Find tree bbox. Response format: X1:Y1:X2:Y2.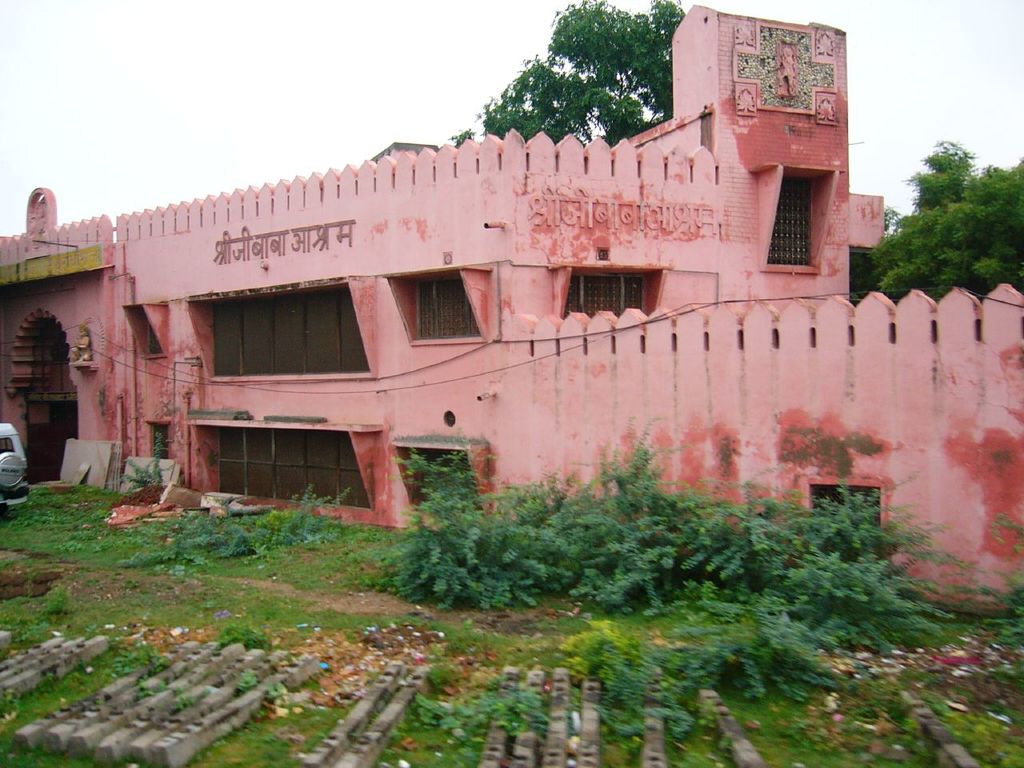
459:0:683:142.
